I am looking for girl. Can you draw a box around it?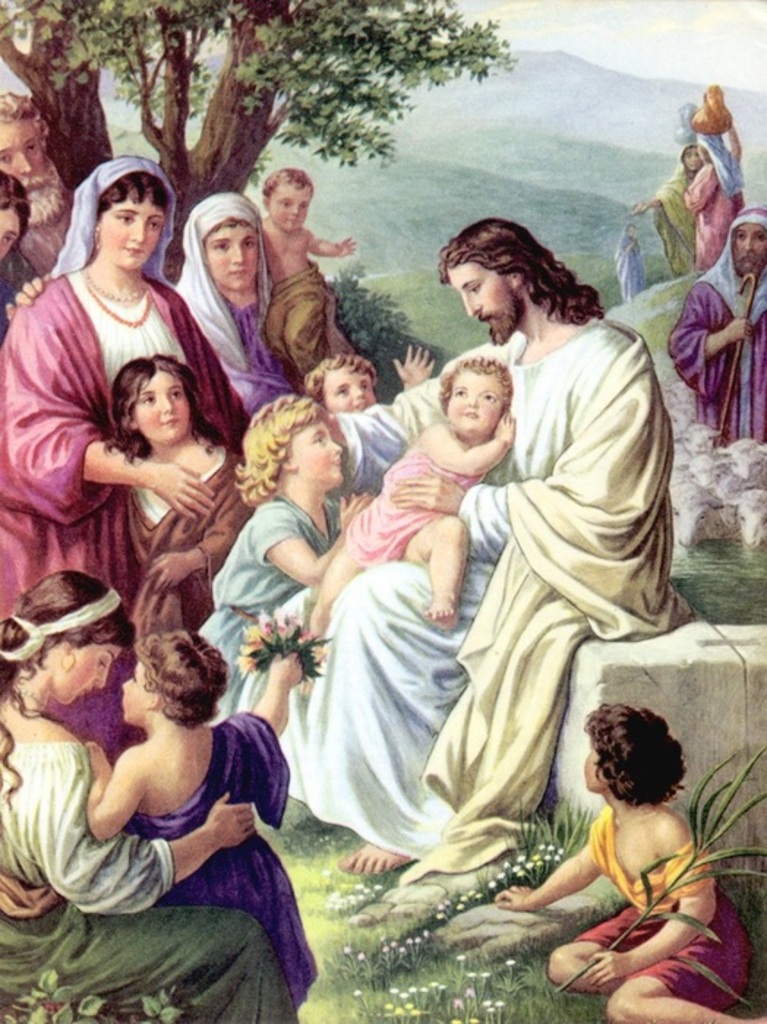
Sure, the bounding box is {"x1": 79, "y1": 633, "x2": 309, "y2": 1023}.
